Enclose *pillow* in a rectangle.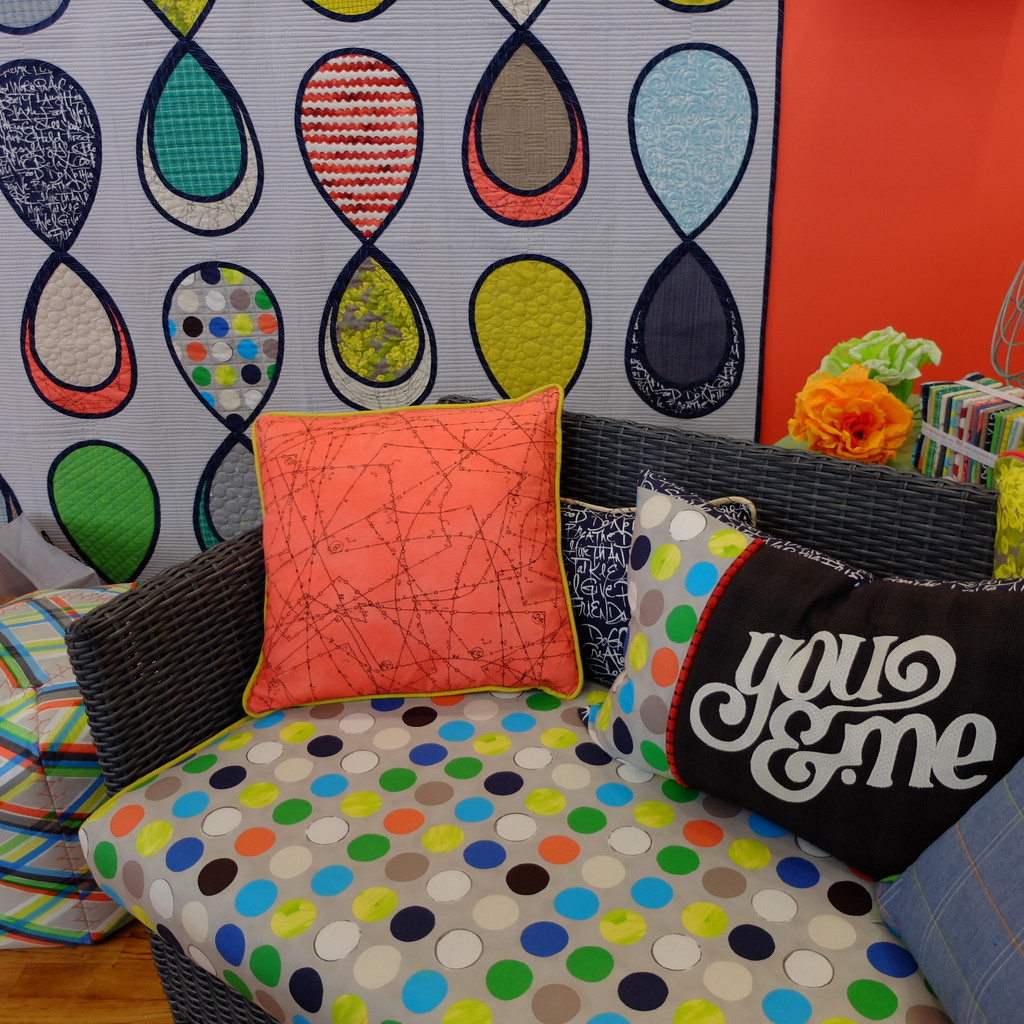
x1=241, y1=387, x2=585, y2=715.
